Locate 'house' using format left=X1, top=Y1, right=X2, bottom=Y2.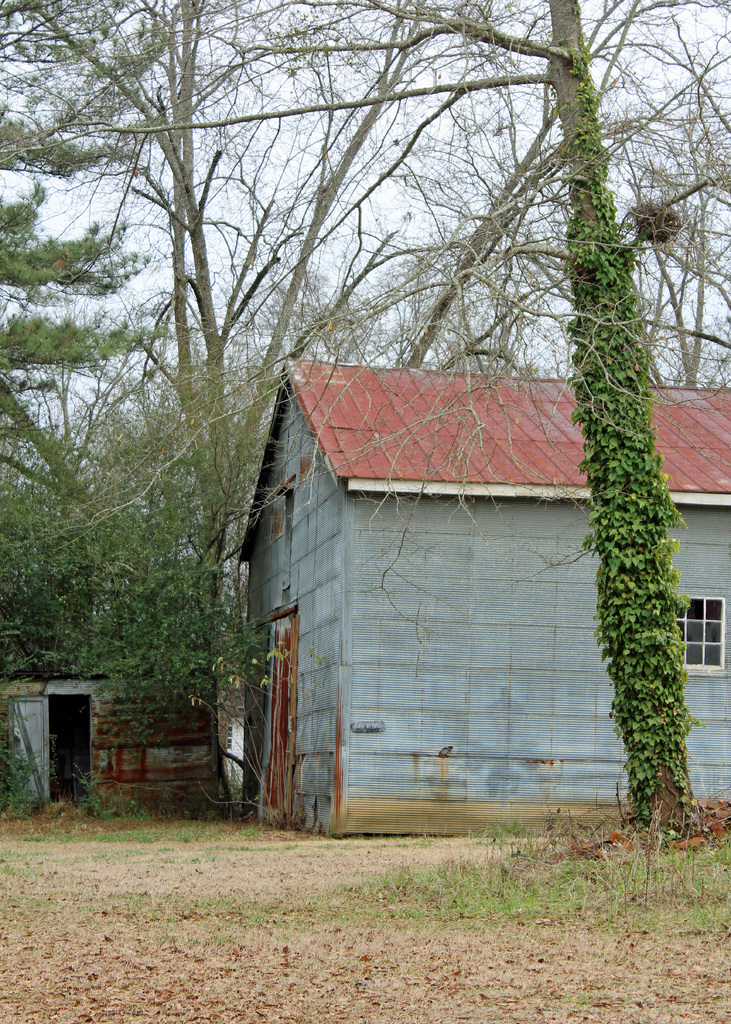
left=237, top=356, right=730, bottom=834.
